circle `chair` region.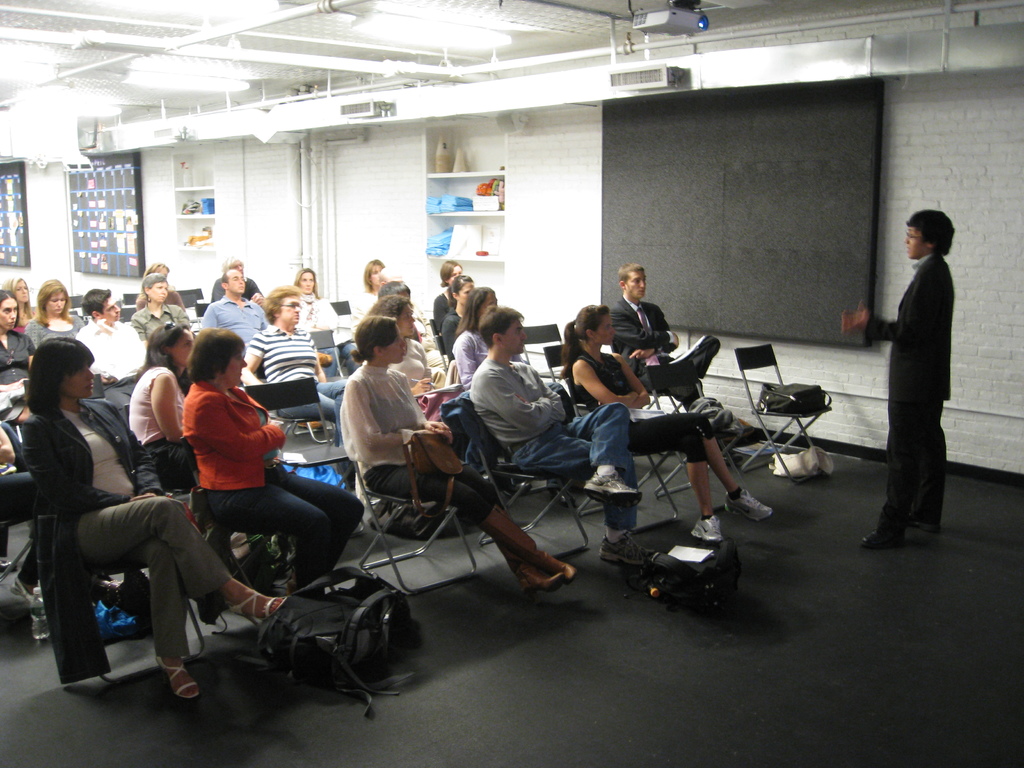
Region: {"x1": 189, "y1": 440, "x2": 308, "y2": 627}.
